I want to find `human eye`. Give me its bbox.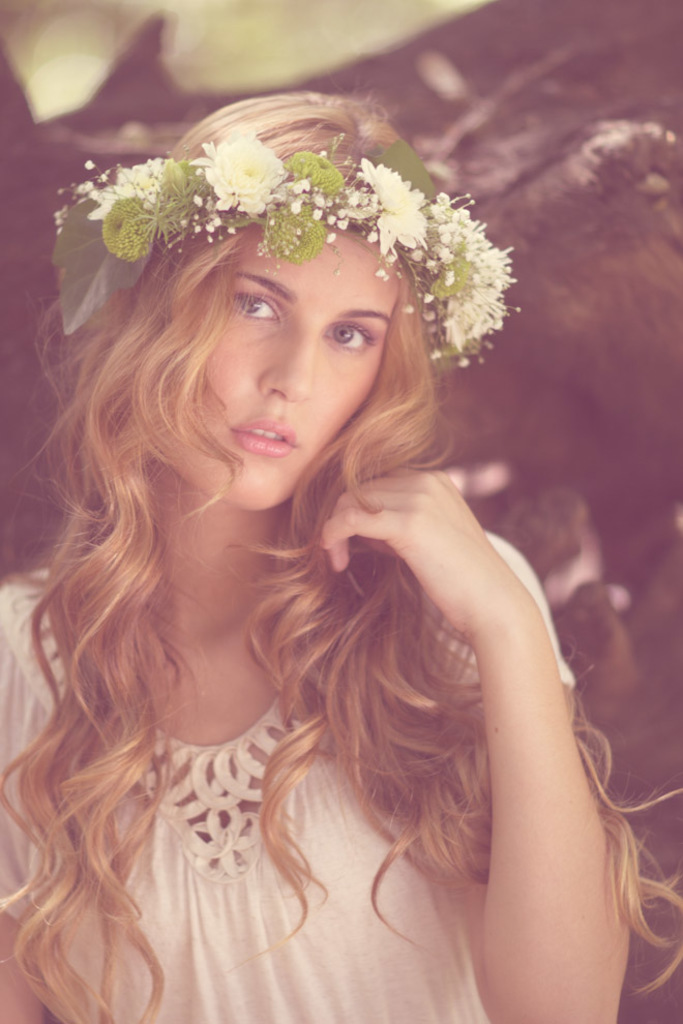
[x1=218, y1=292, x2=284, y2=319].
